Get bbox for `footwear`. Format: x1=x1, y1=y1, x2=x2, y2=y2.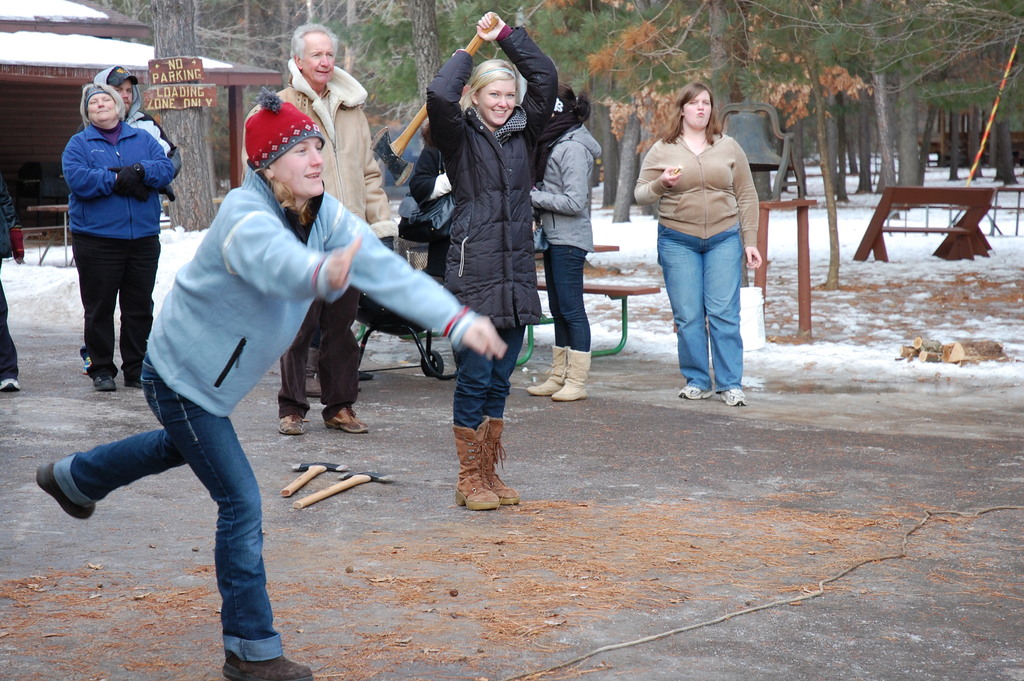
x1=223, y1=656, x2=312, y2=680.
